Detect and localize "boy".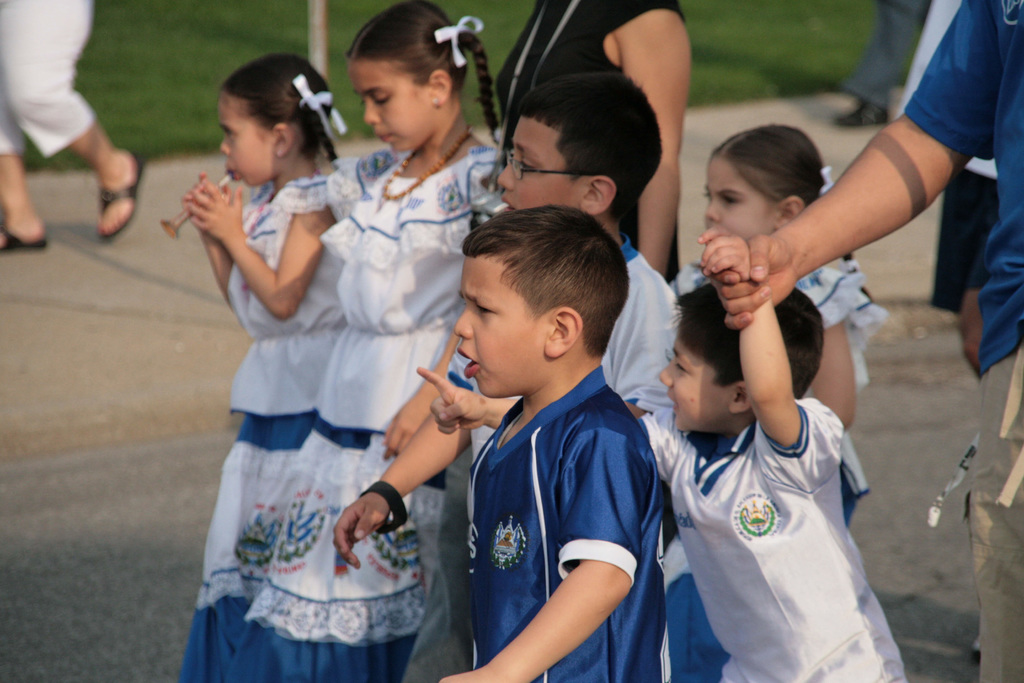
Localized at bbox=(332, 56, 692, 682).
